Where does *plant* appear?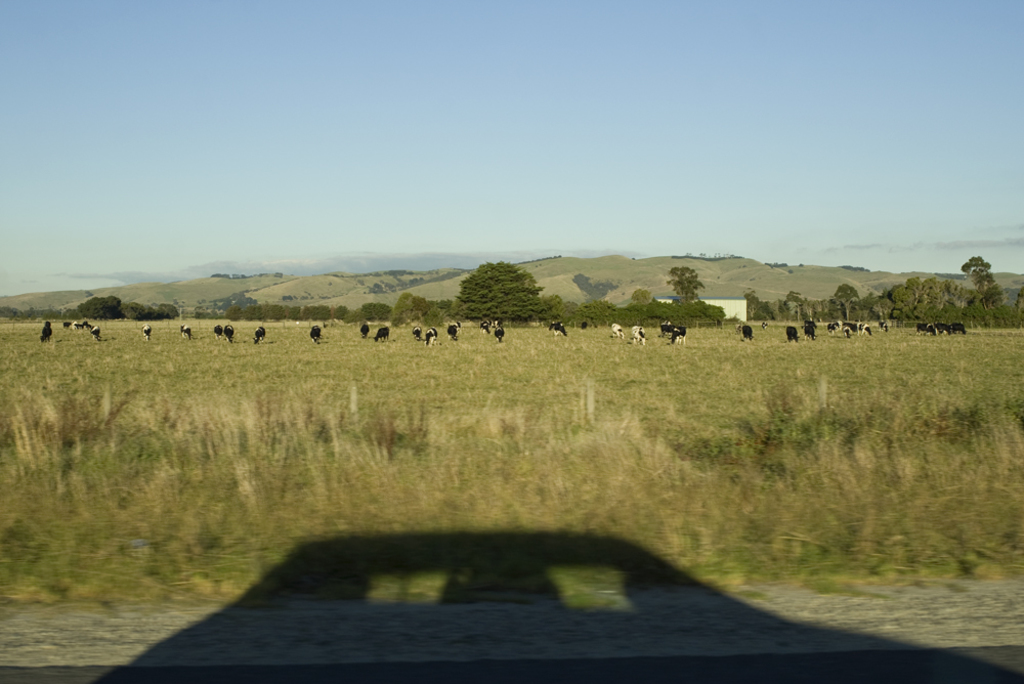
Appears at region(220, 294, 245, 318).
